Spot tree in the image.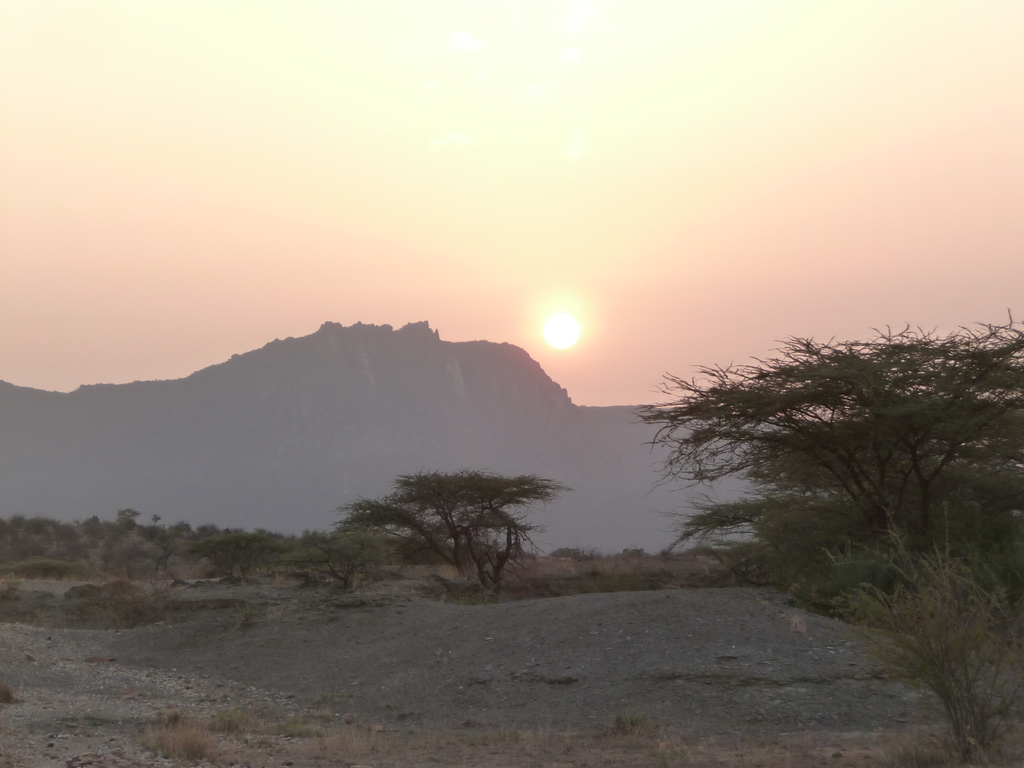
tree found at crop(647, 302, 1023, 767).
